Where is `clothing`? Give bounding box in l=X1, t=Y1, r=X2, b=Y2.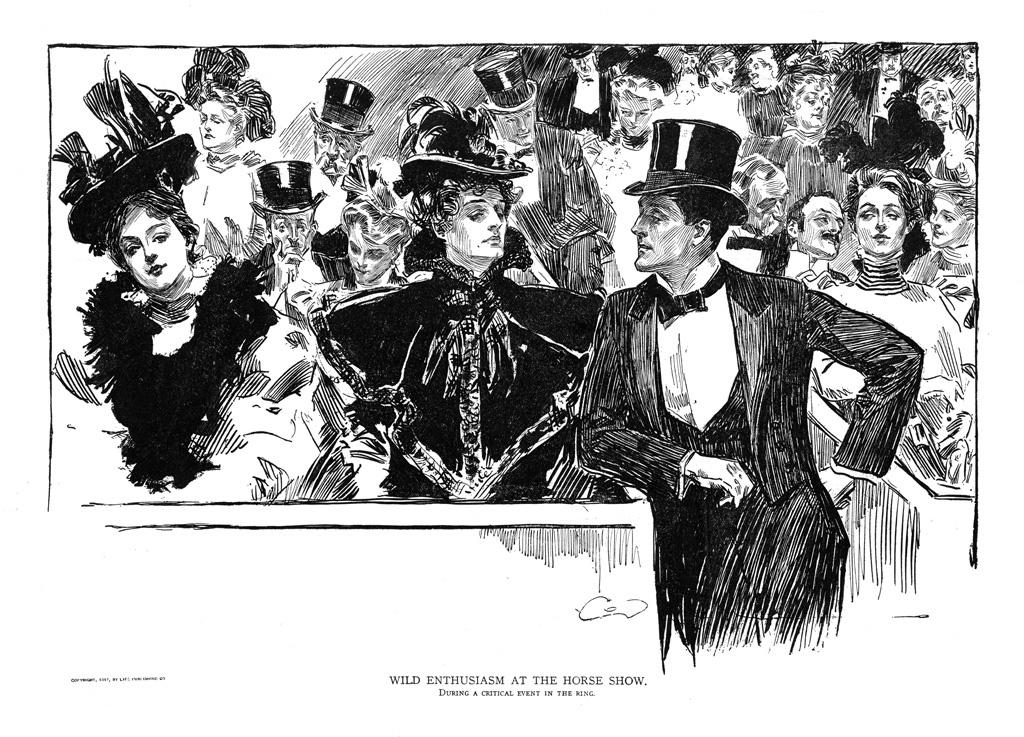
l=555, t=231, r=934, b=628.
